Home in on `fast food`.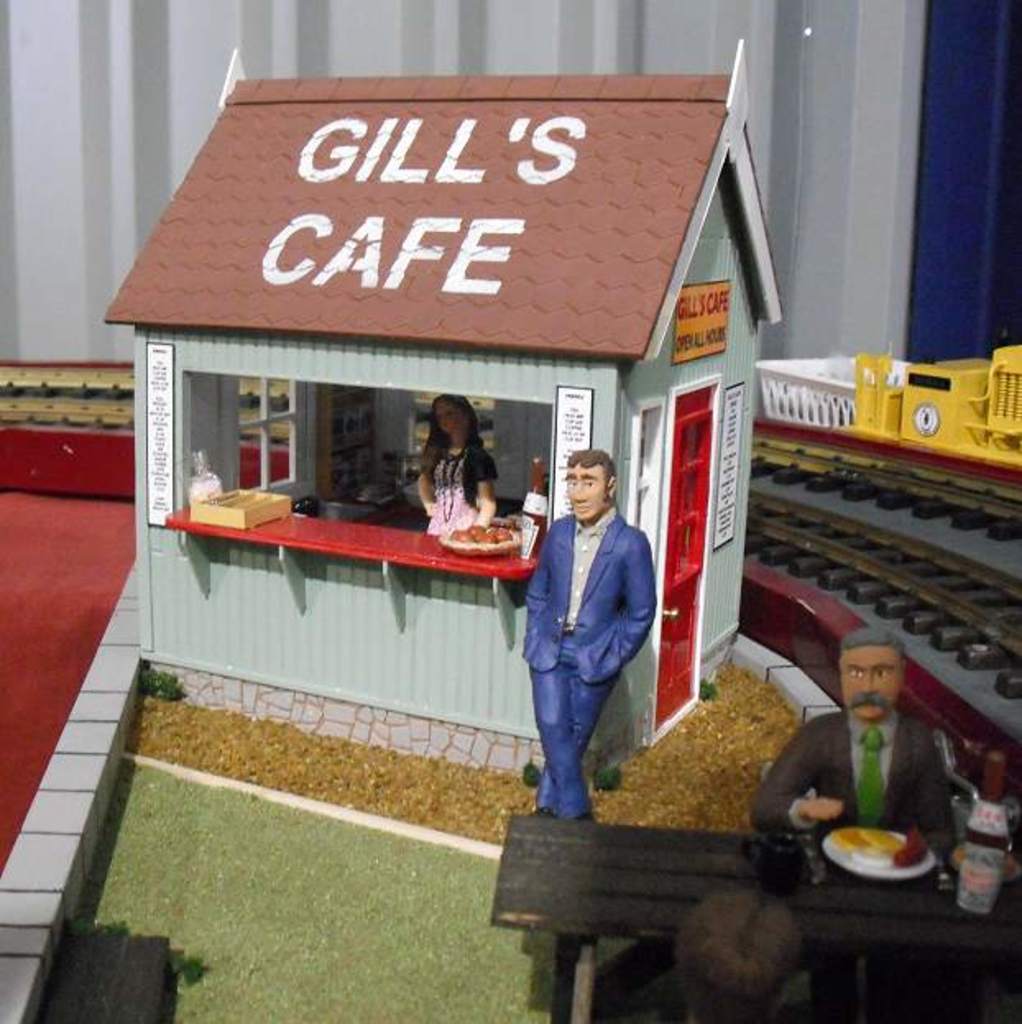
Homed in at [x1=828, y1=820, x2=930, y2=868].
